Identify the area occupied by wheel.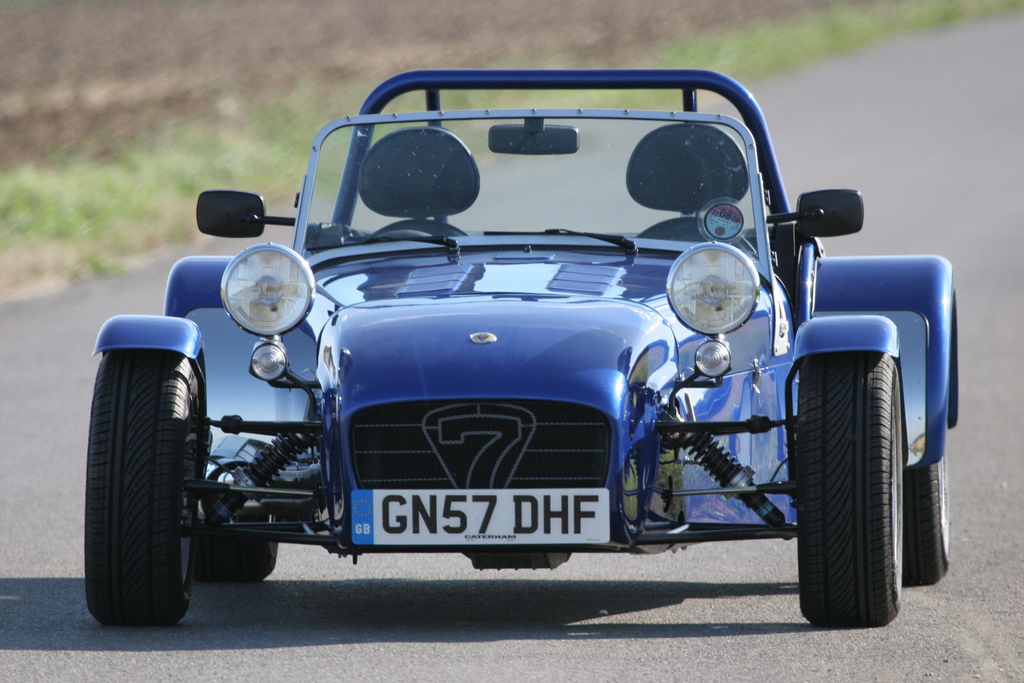
Area: x1=904, y1=457, x2=950, y2=586.
